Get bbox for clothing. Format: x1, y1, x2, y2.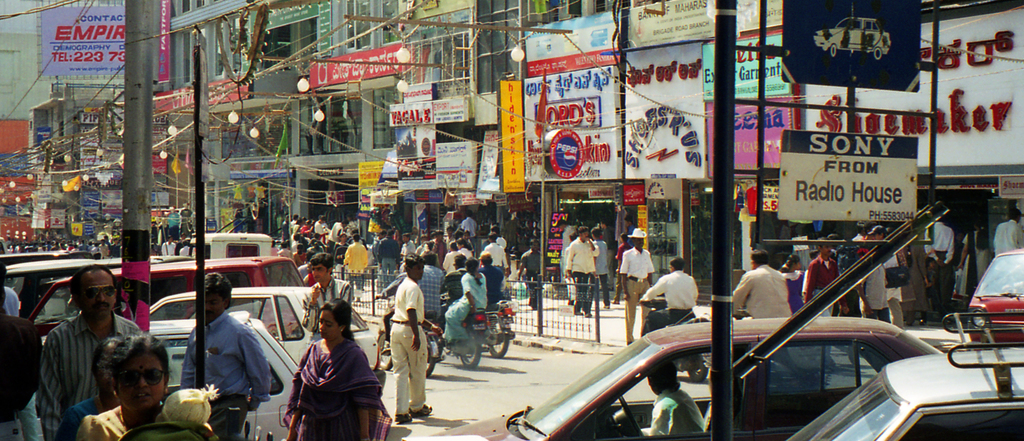
34, 303, 143, 440.
